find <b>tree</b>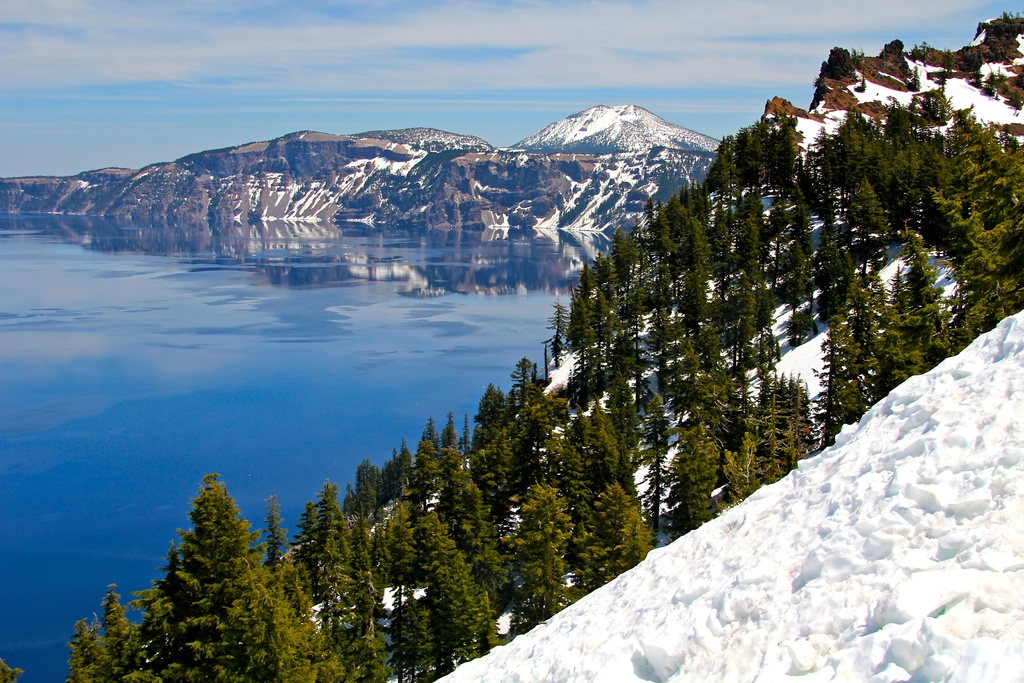
{"x1": 170, "y1": 477, "x2": 269, "y2": 622}
